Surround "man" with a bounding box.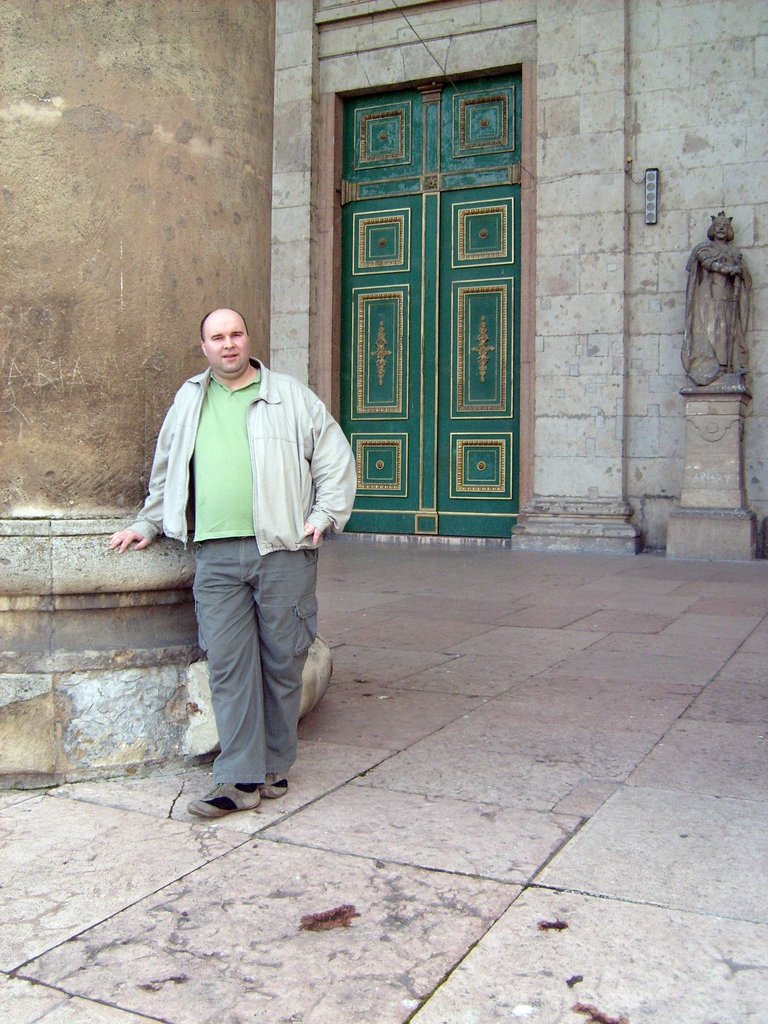
bbox(139, 307, 351, 813).
